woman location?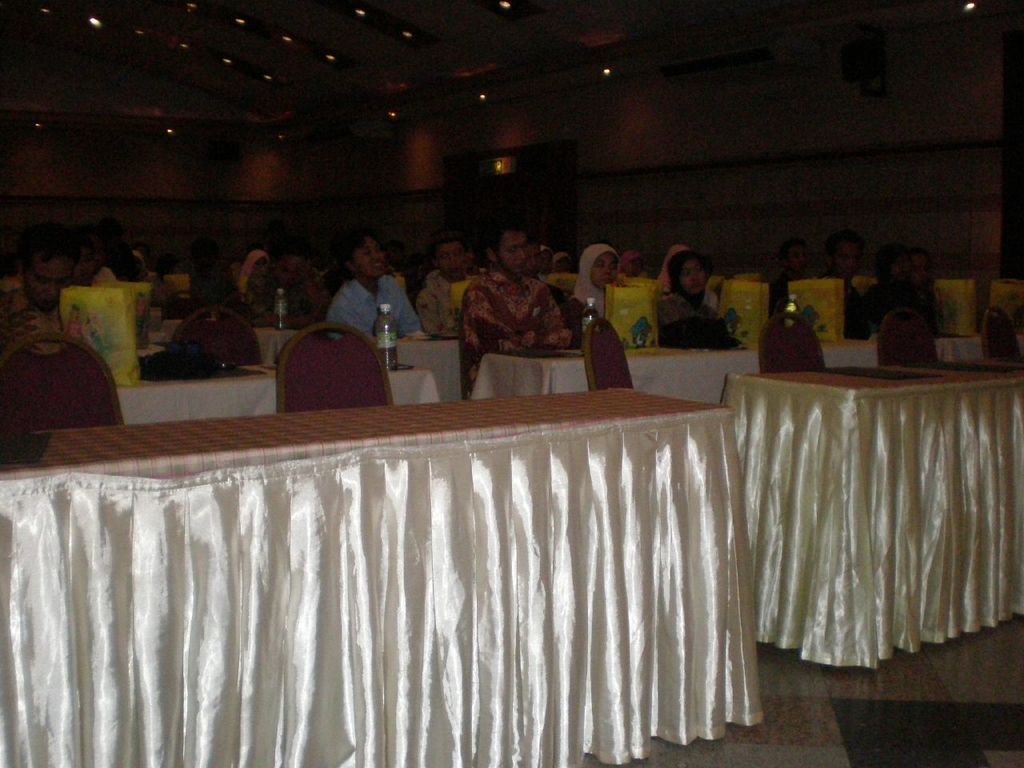
bbox=(325, 233, 420, 339)
